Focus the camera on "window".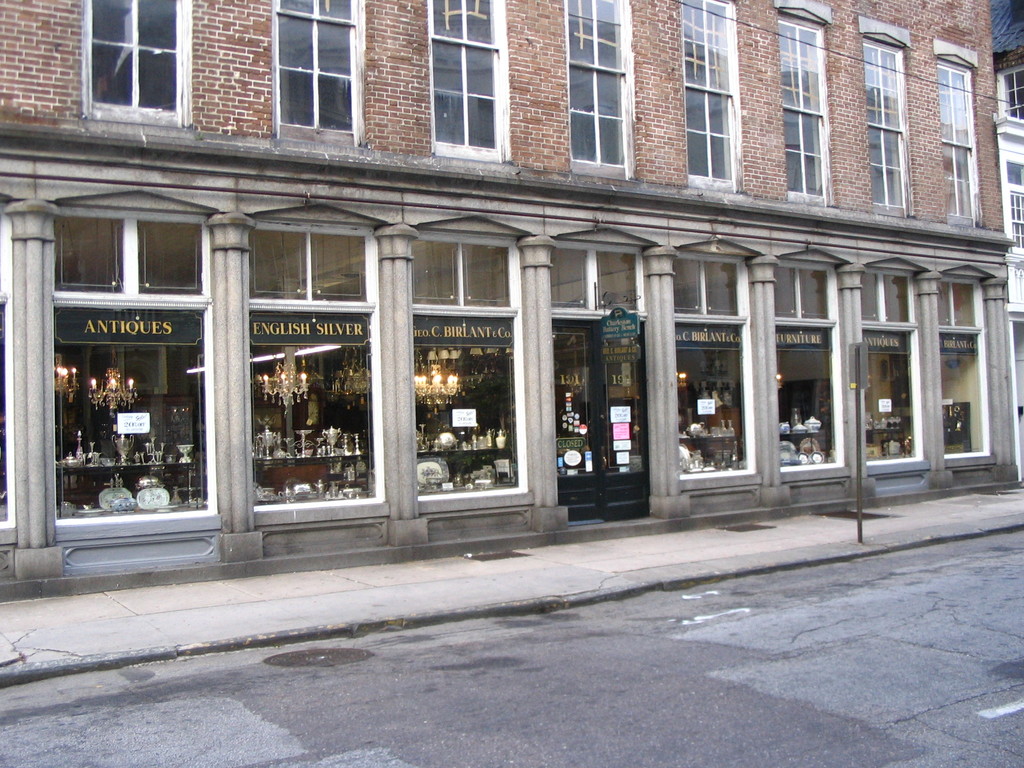
Focus region: rect(996, 67, 1022, 122).
